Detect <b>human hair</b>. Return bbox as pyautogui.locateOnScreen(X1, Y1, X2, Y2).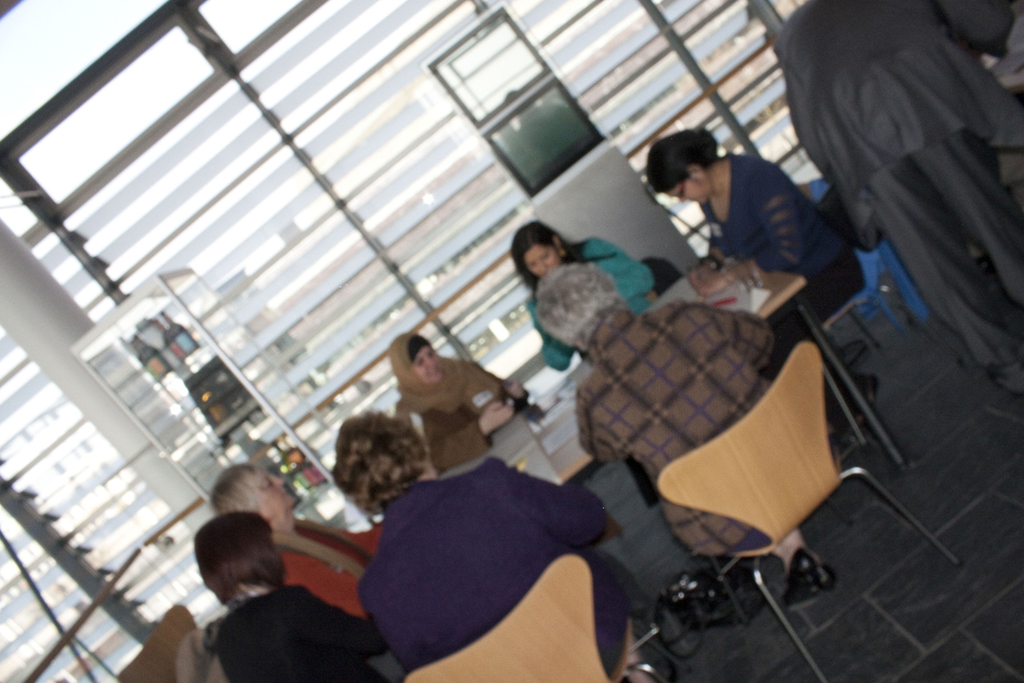
pyautogui.locateOnScreen(514, 221, 622, 299).
